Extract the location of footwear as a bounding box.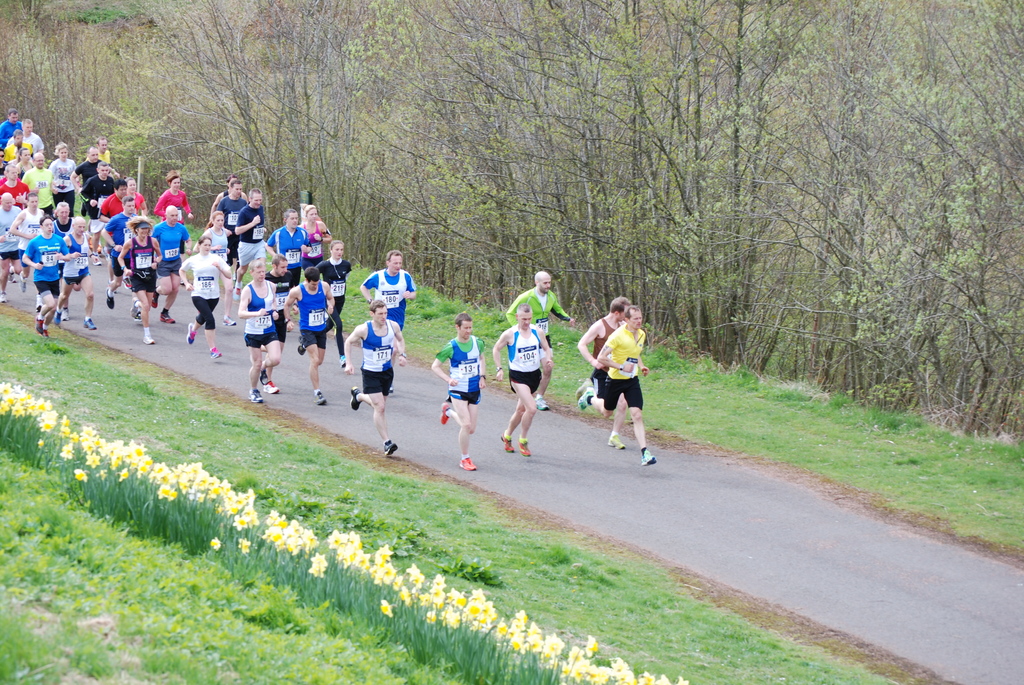
BBox(515, 441, 529, 458).
